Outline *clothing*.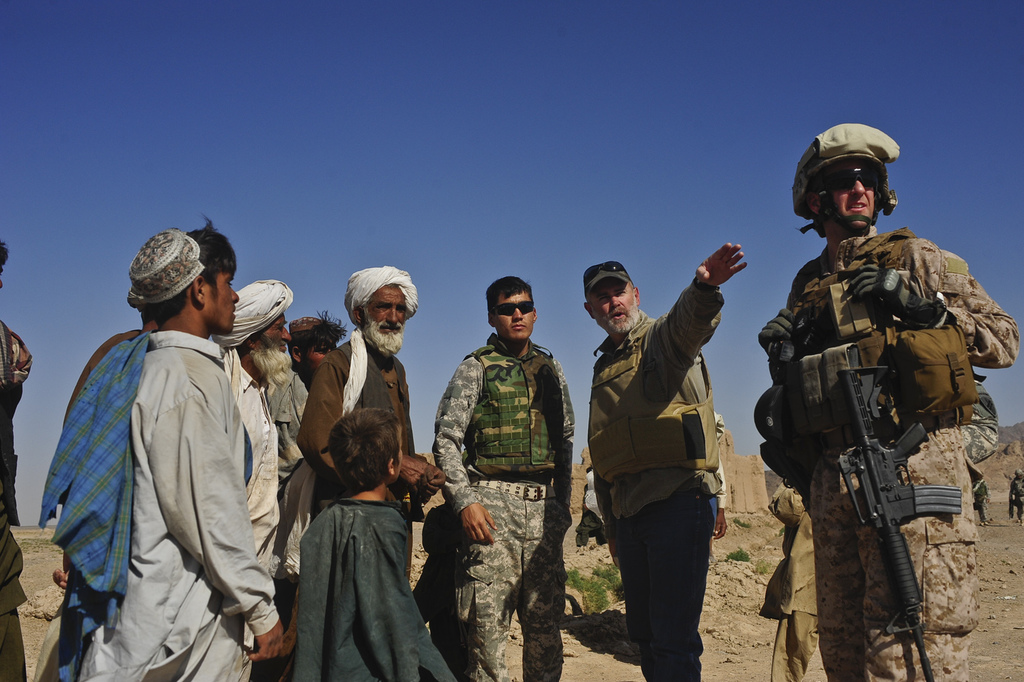
Outline: x1=44 y1=328 x2=276 y2=681.
